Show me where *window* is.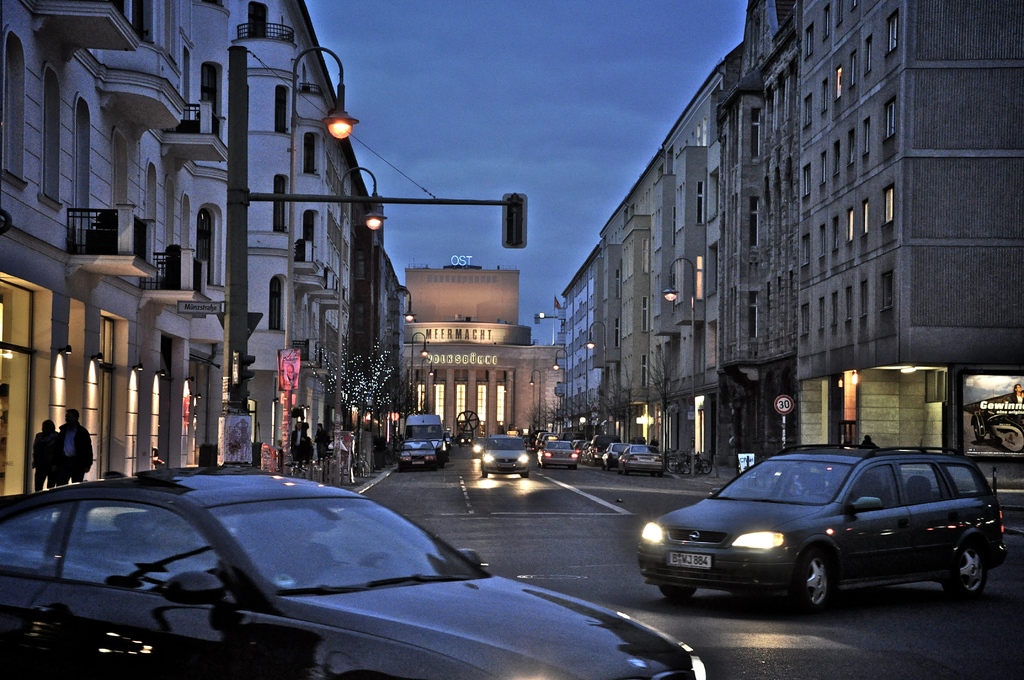
*window* is at region(198, 69, 223, 140).
